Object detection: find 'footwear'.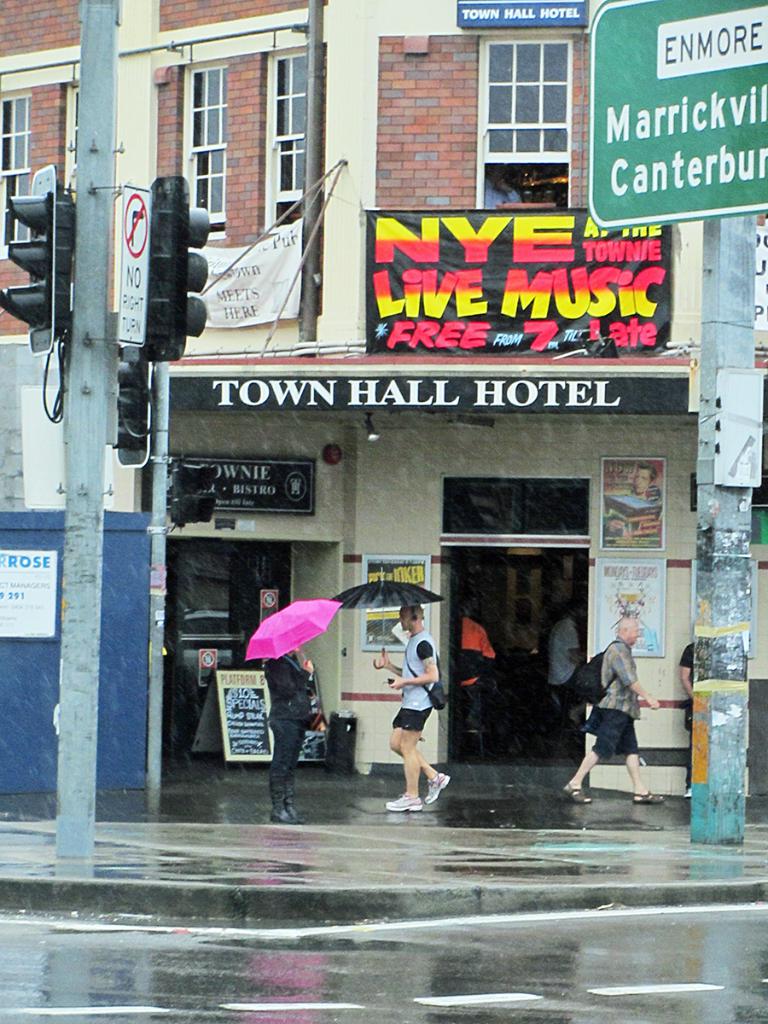
l=559, t=782, r=592, b=800.
